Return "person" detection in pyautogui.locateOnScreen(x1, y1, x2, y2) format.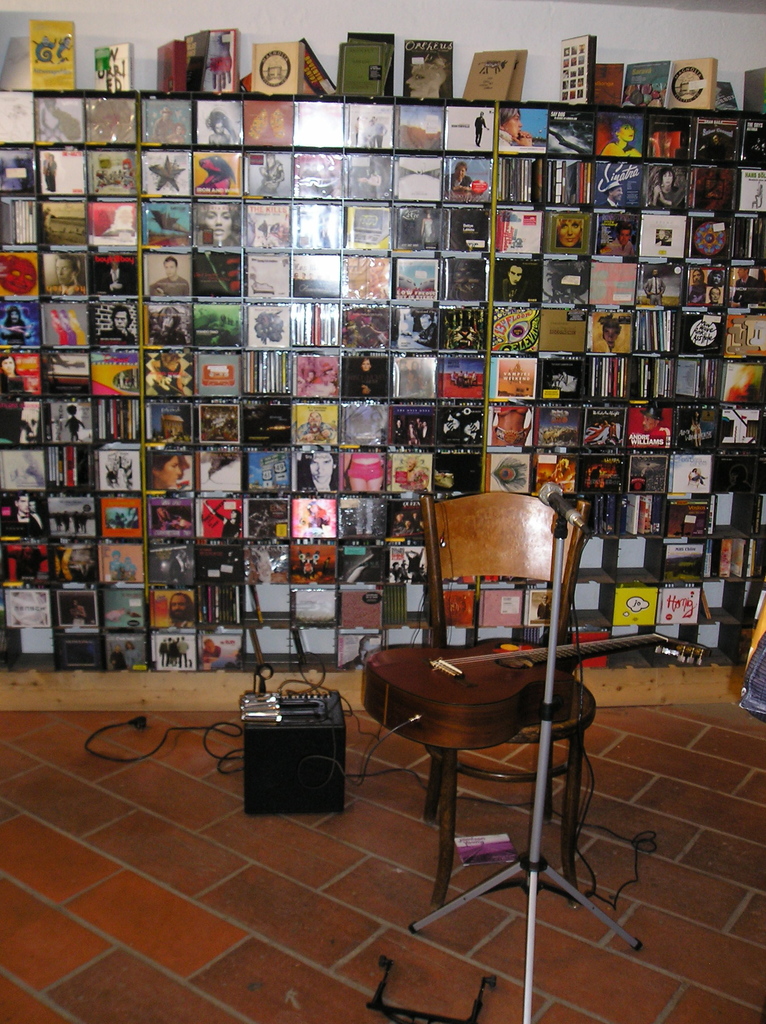
pyautogui.locateOnScreen(689, 267, 706, 285).
